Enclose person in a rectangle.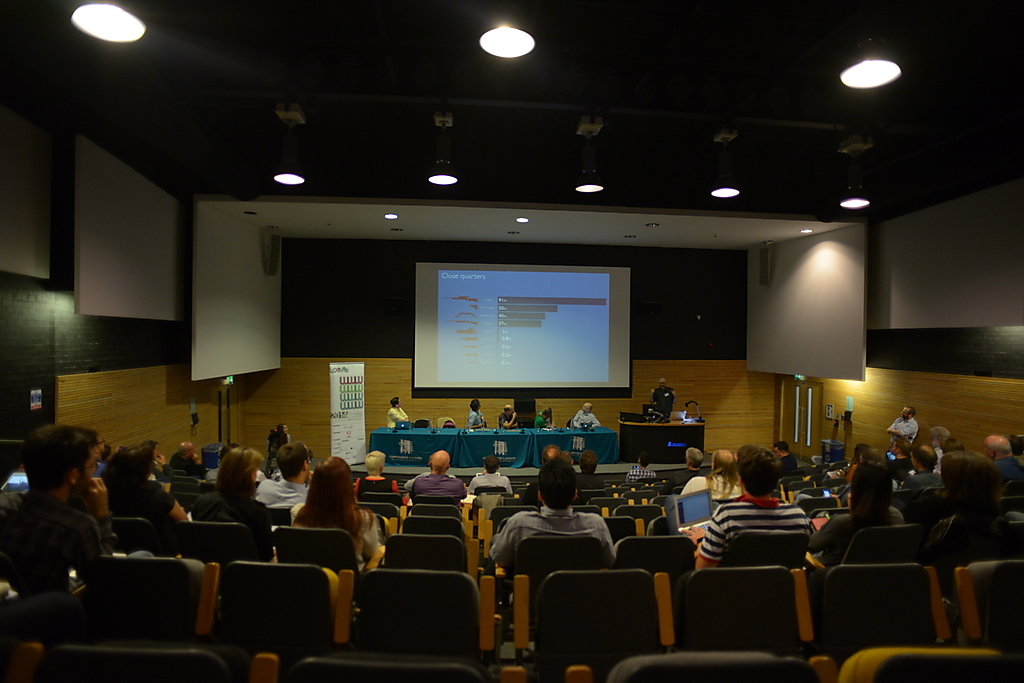
[x1=530, y1=405, x2=553, y2=427].
